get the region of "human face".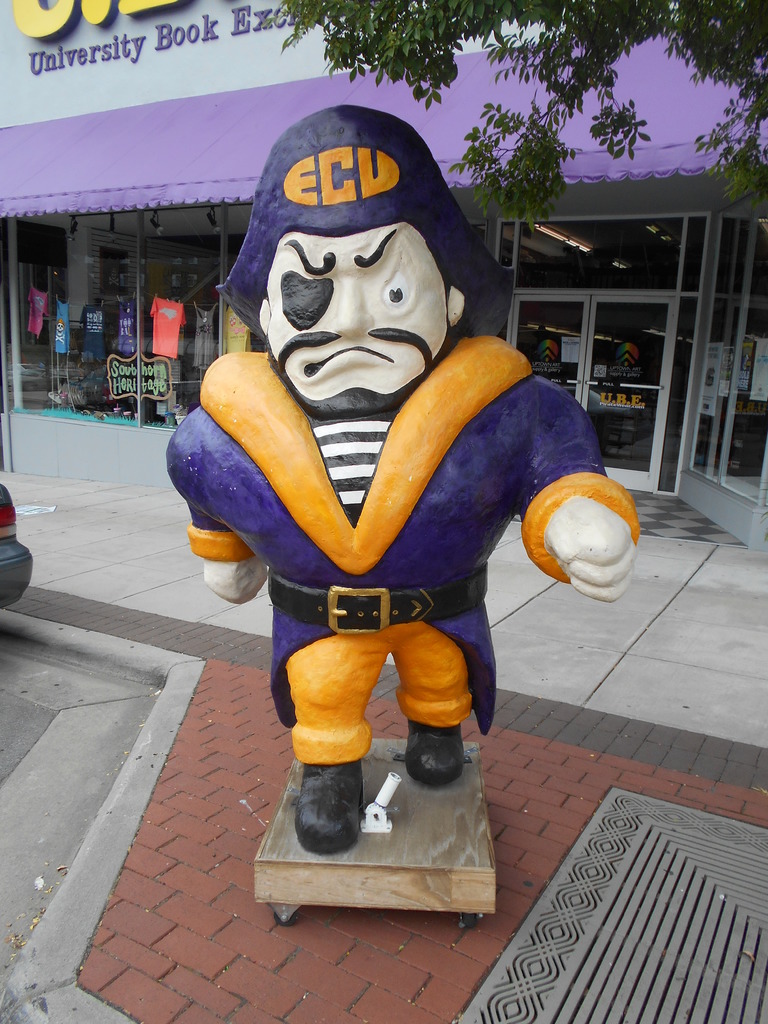
(261, 221, 446, 415).
